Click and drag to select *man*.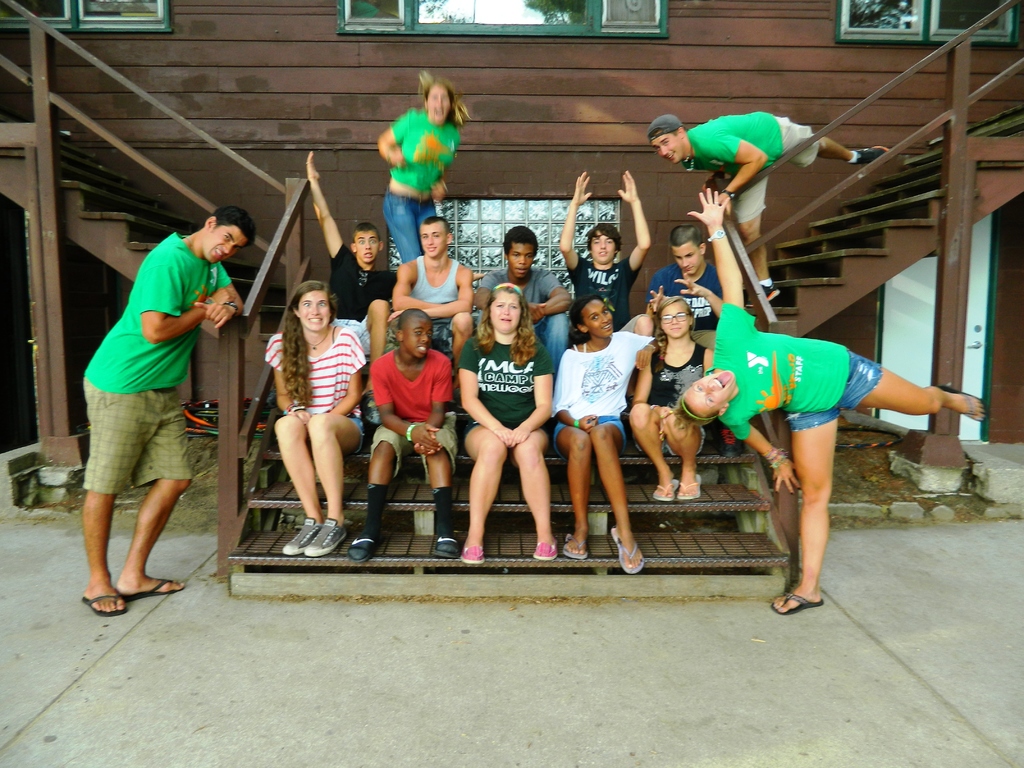
Selection: bbox(367, 224, 477, 419).
